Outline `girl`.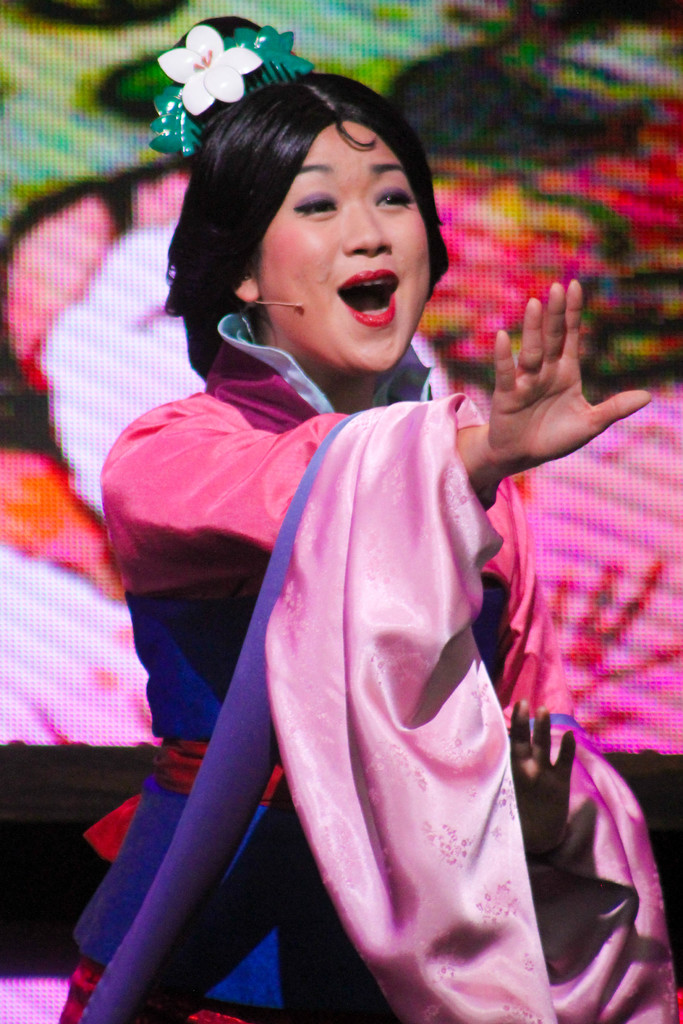
Outline: 50/12/682/1023.
